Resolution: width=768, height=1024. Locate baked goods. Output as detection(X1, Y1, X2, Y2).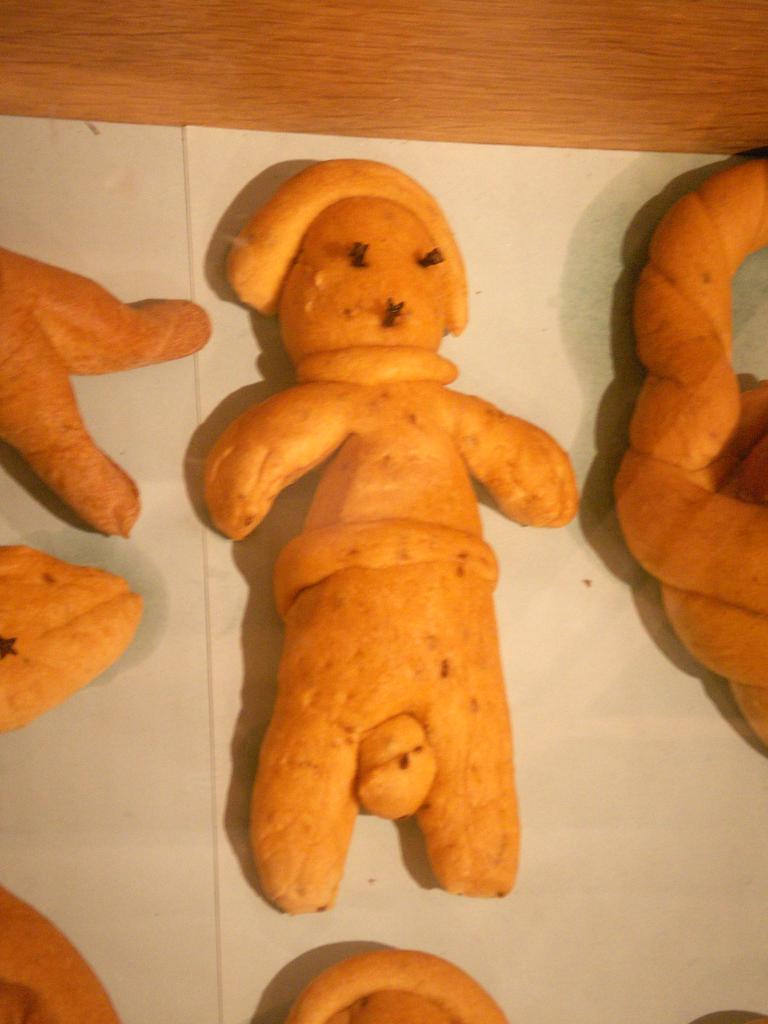
detection(610, 155, 767, 743).
